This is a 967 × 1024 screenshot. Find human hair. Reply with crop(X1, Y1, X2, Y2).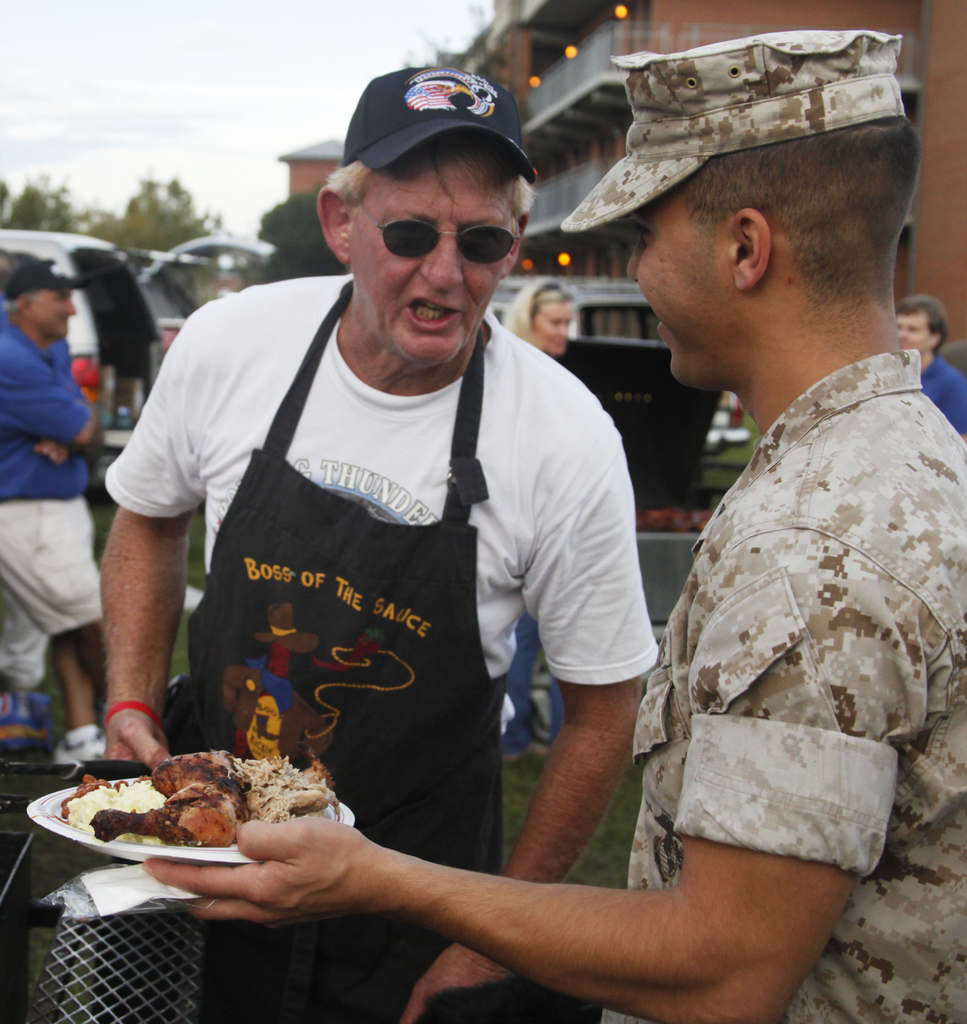
crop(893, 294, 948, 352).
